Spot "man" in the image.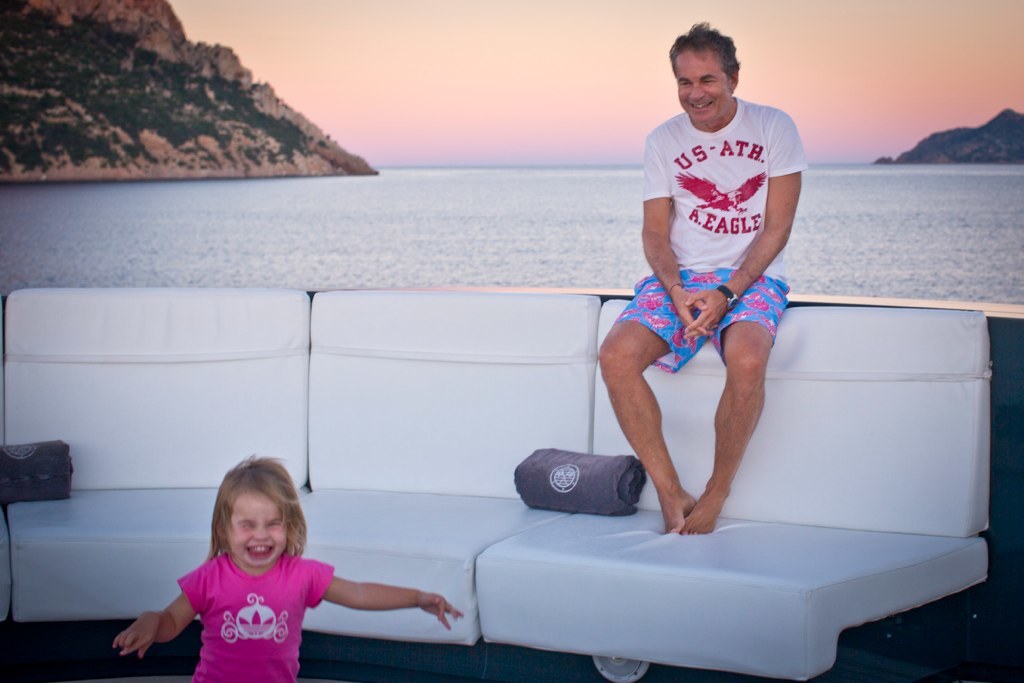
"man" found at bbox=[587, 18, 807, 529].
